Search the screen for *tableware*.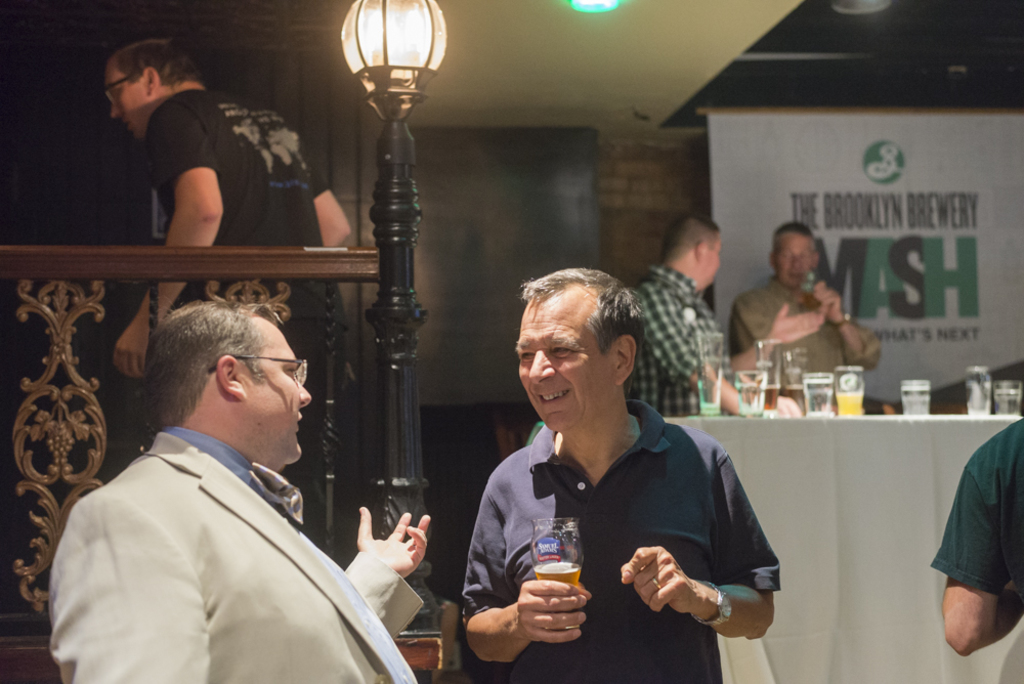
Found at pyautogui.locateOnScreen(900, 379, 930, 420).
